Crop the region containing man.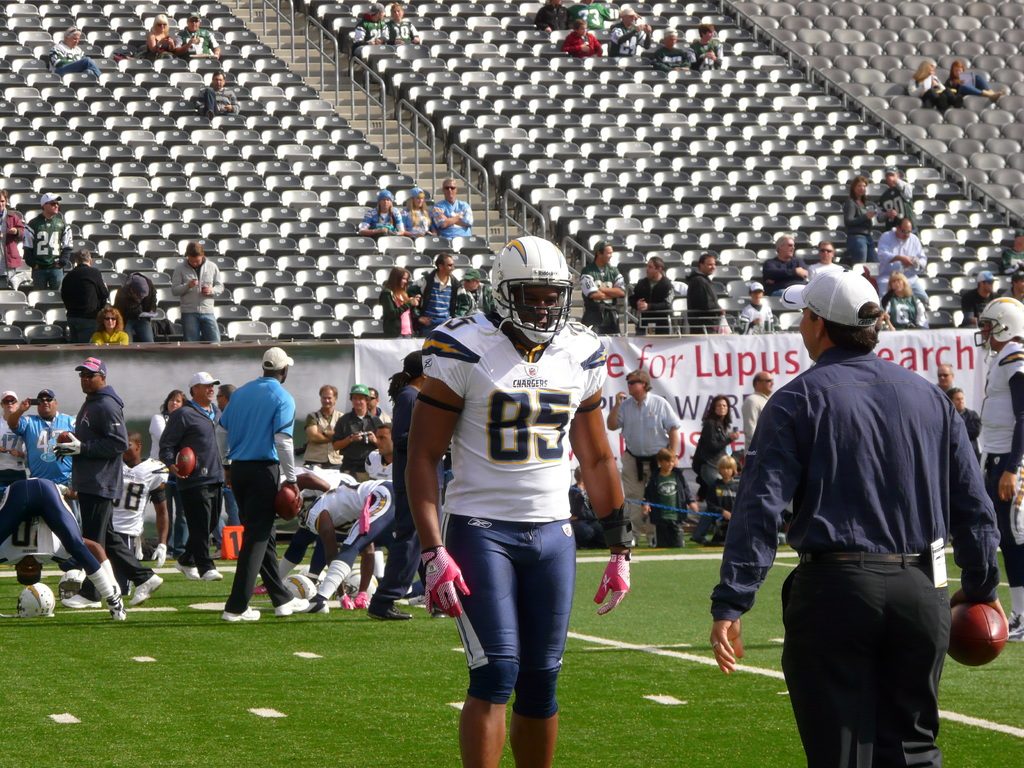
Crop region: <region>604, 362, 680, 550</region>.
